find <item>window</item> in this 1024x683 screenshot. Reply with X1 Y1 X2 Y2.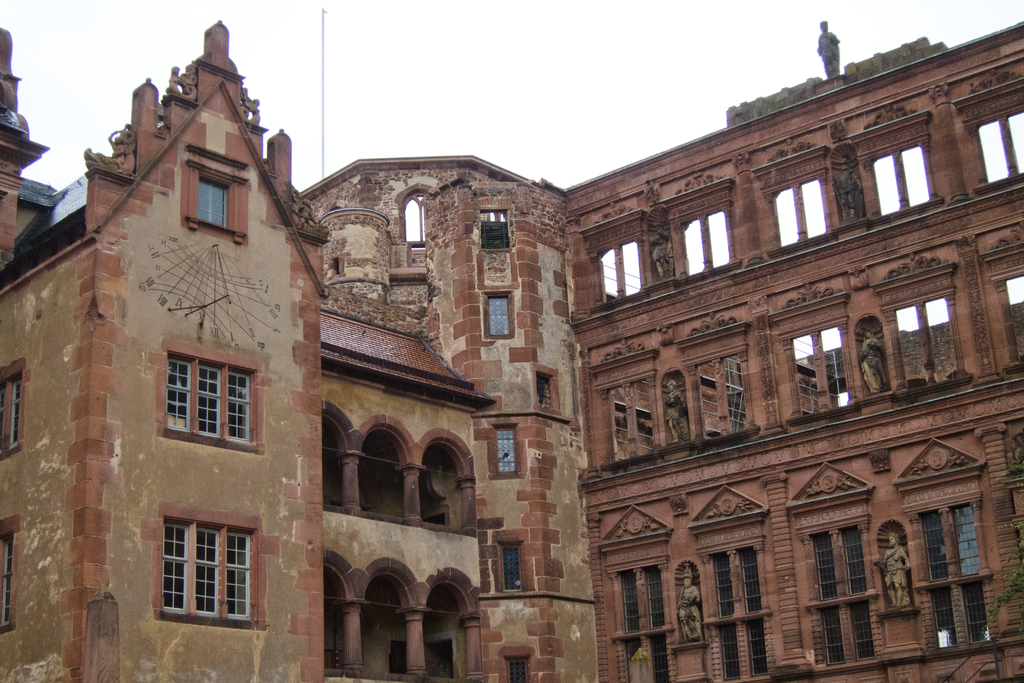
486 406 522 479.
